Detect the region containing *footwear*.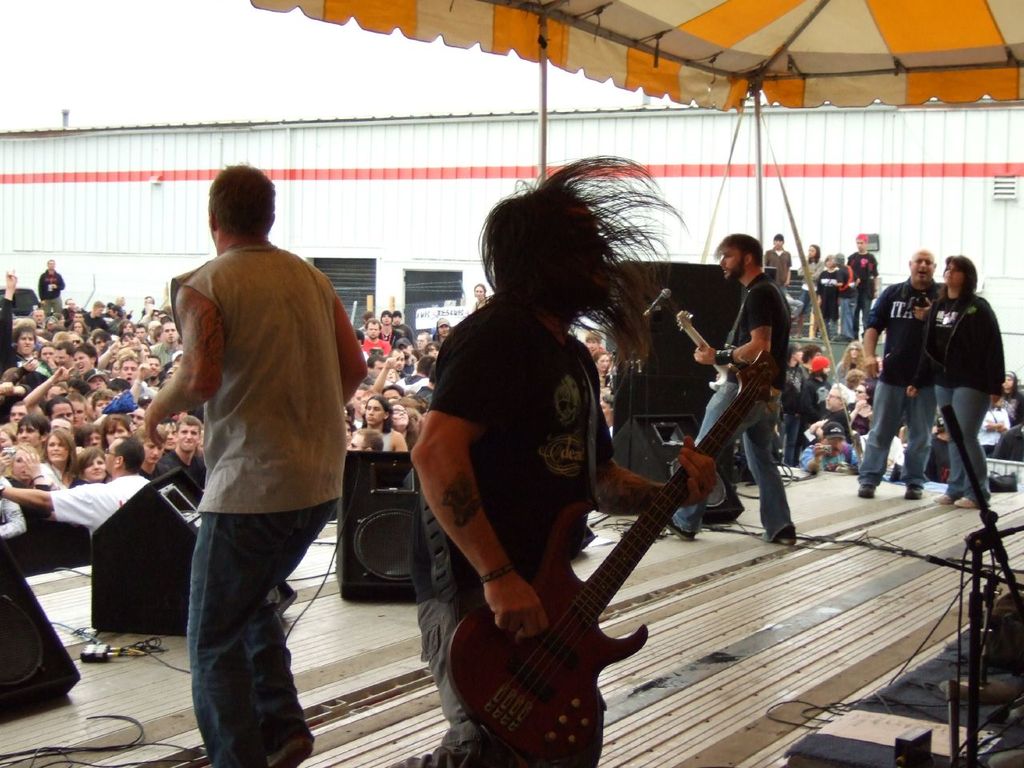
x1=930, y1=494, x2=954, y2=504.
